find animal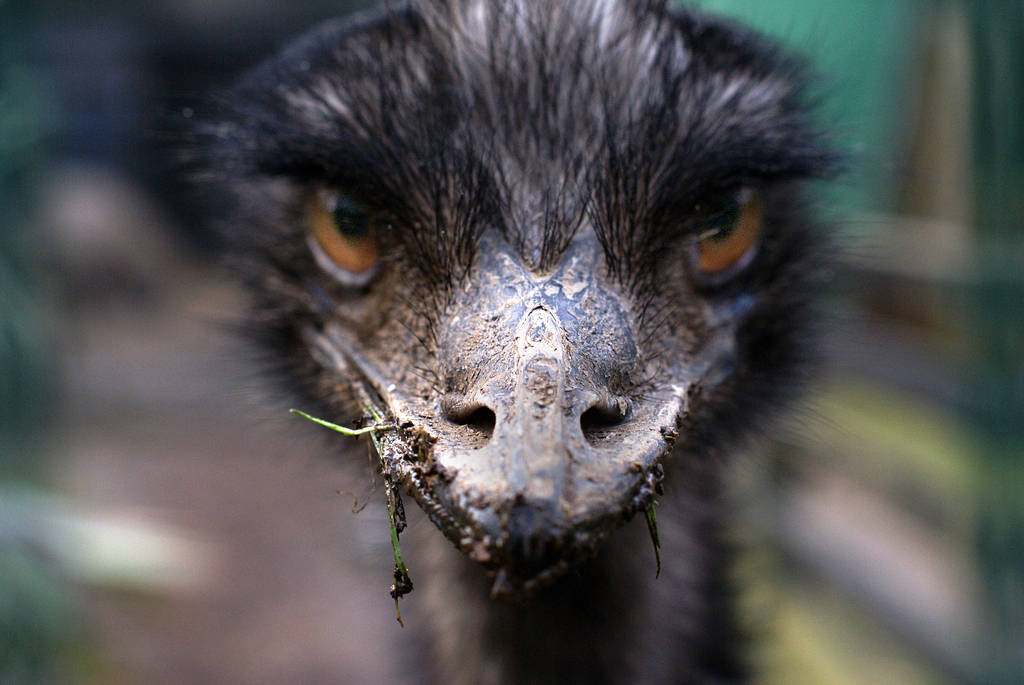
126/0/905/684
